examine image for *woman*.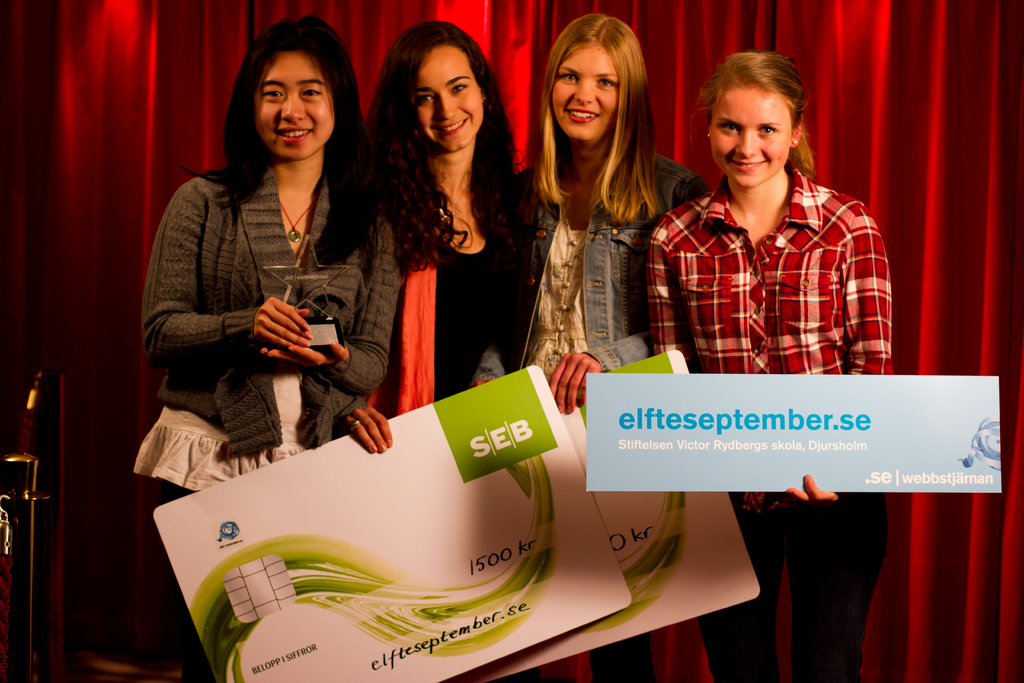
Examination result: [left=465, top=10, right=712, bottom=682].
